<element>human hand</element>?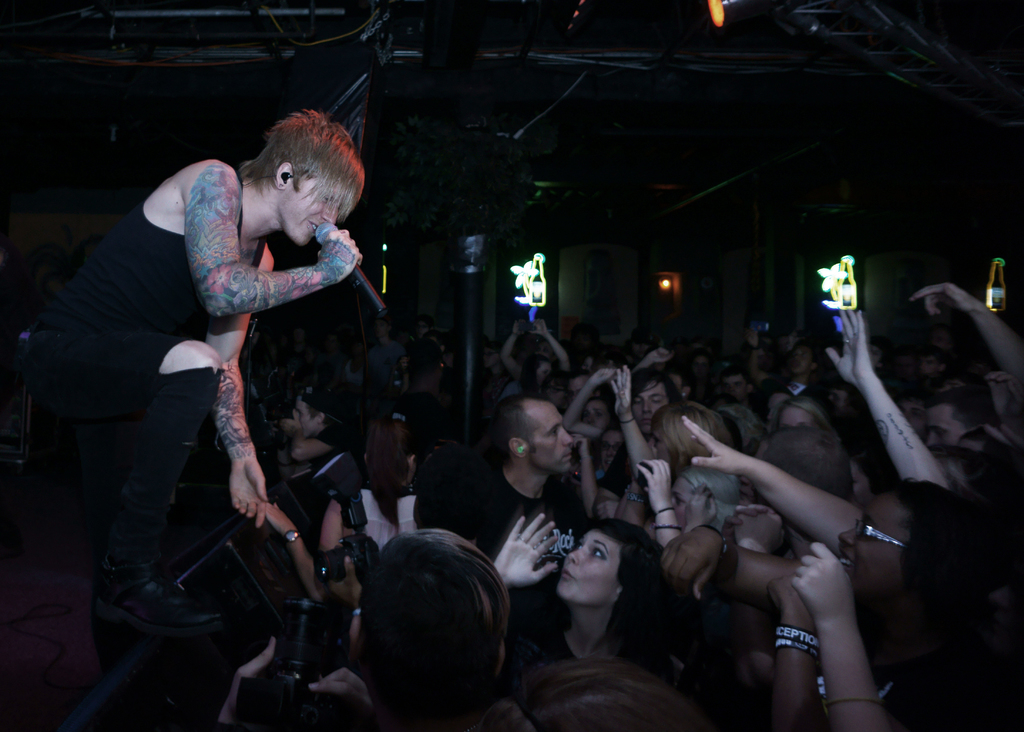
box=[591, 367, 616, 388]
